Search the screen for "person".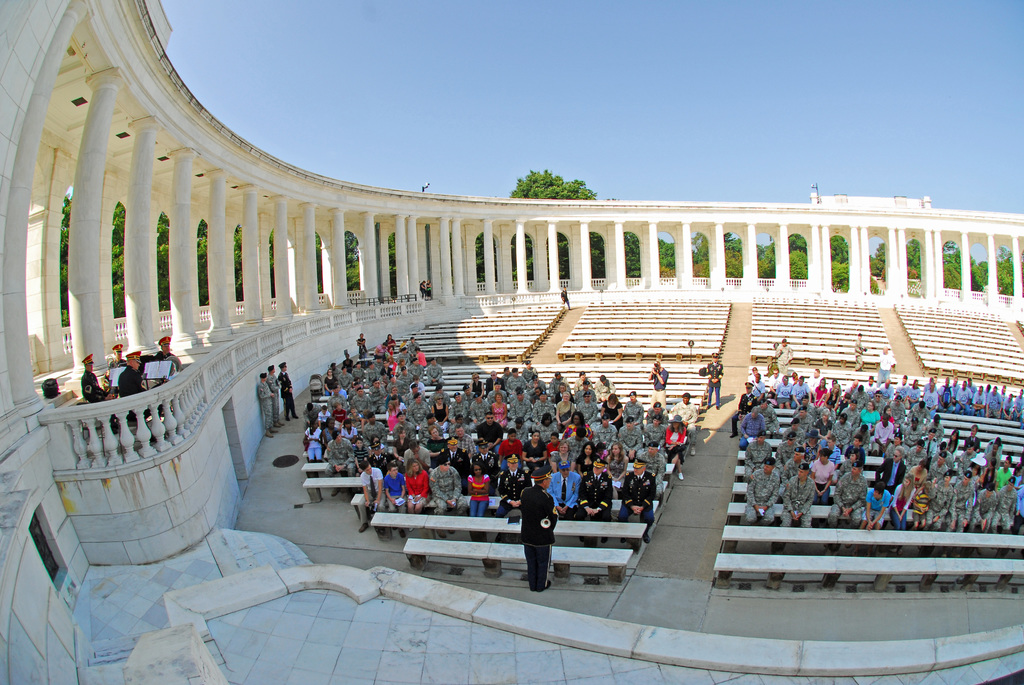
Found at 706, 352, 724, 409.
